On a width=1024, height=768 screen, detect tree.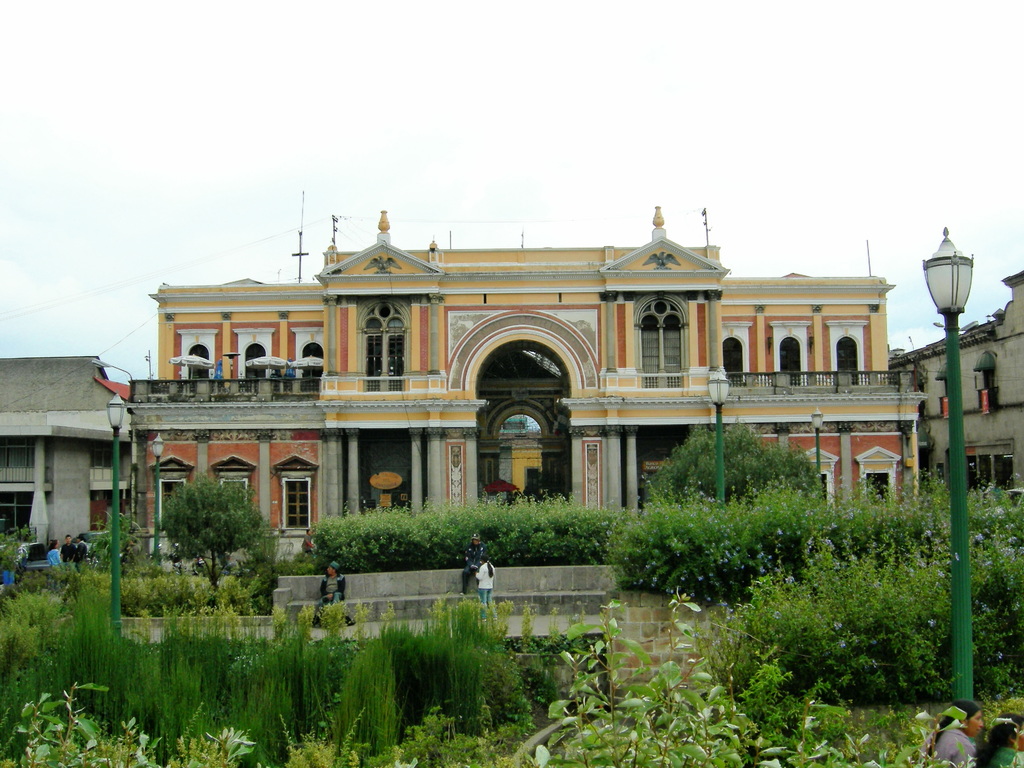
(x1=165, y1=479, x2=266, y2=590).
